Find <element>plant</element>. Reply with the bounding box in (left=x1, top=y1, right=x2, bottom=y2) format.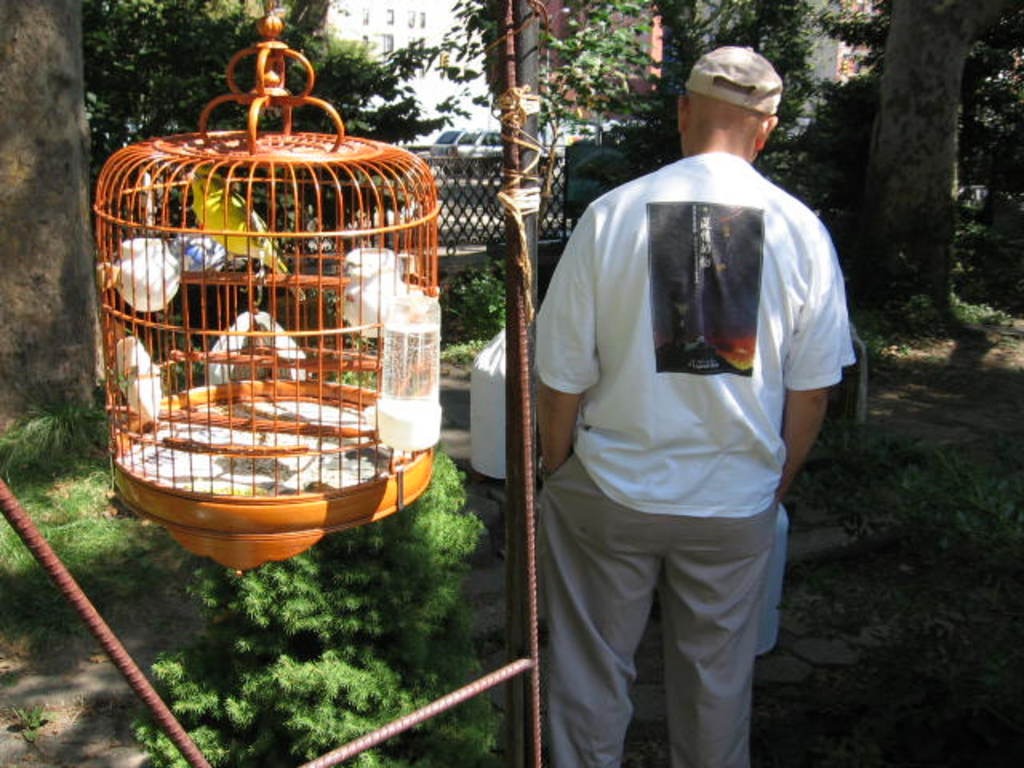
(left=781, top=426, right=1022, bottom=546).
